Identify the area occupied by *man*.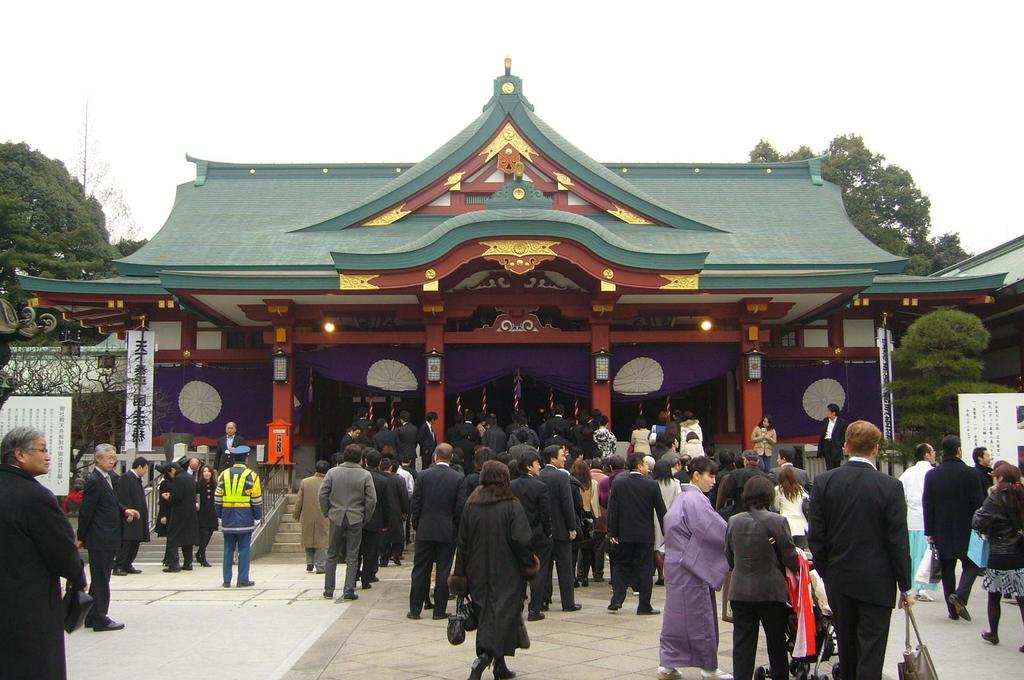
Area: (404, 441, 470, 624).
